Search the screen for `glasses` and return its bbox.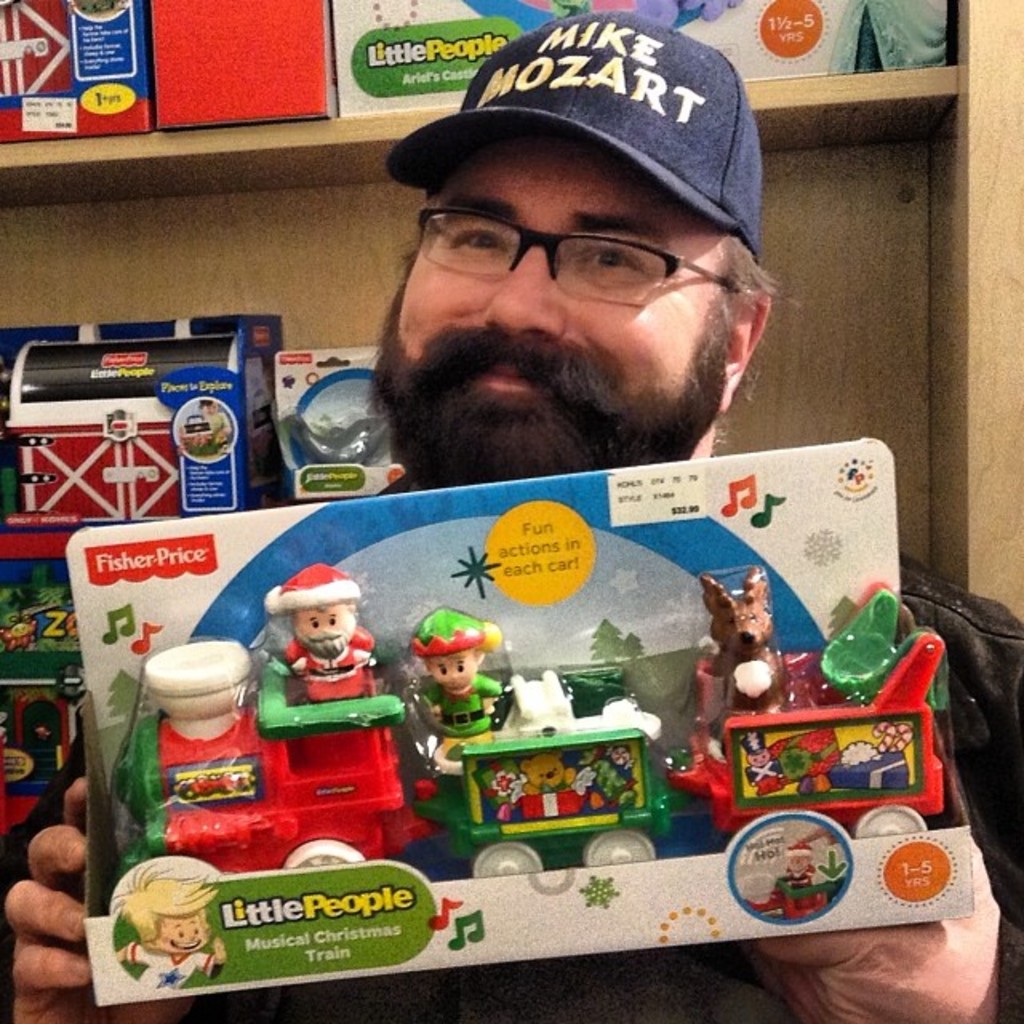
Found: 414,205,731,312.
